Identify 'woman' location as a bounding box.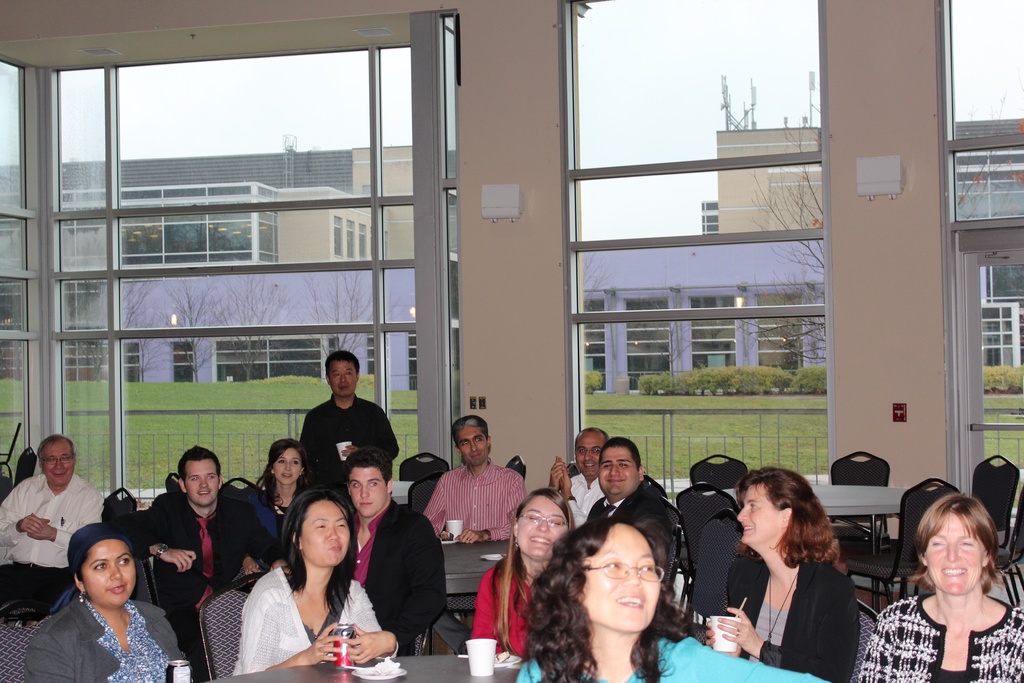
x1=465, y1=483, x2=580, y2=661.
